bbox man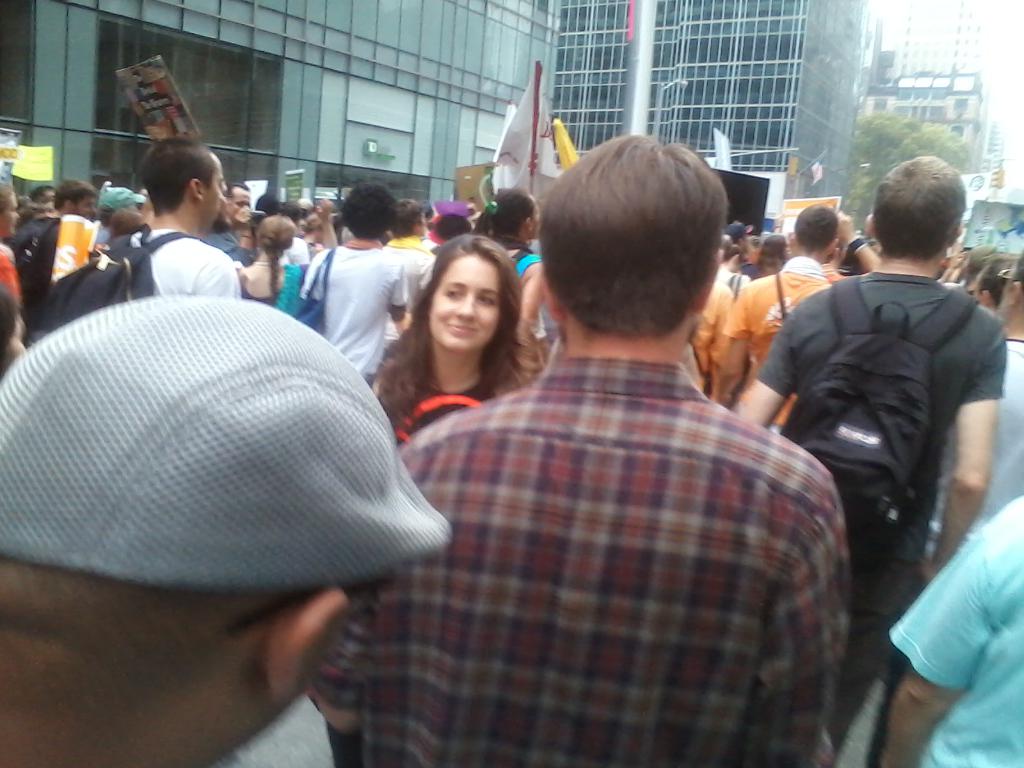
210, 163, 266, 273
